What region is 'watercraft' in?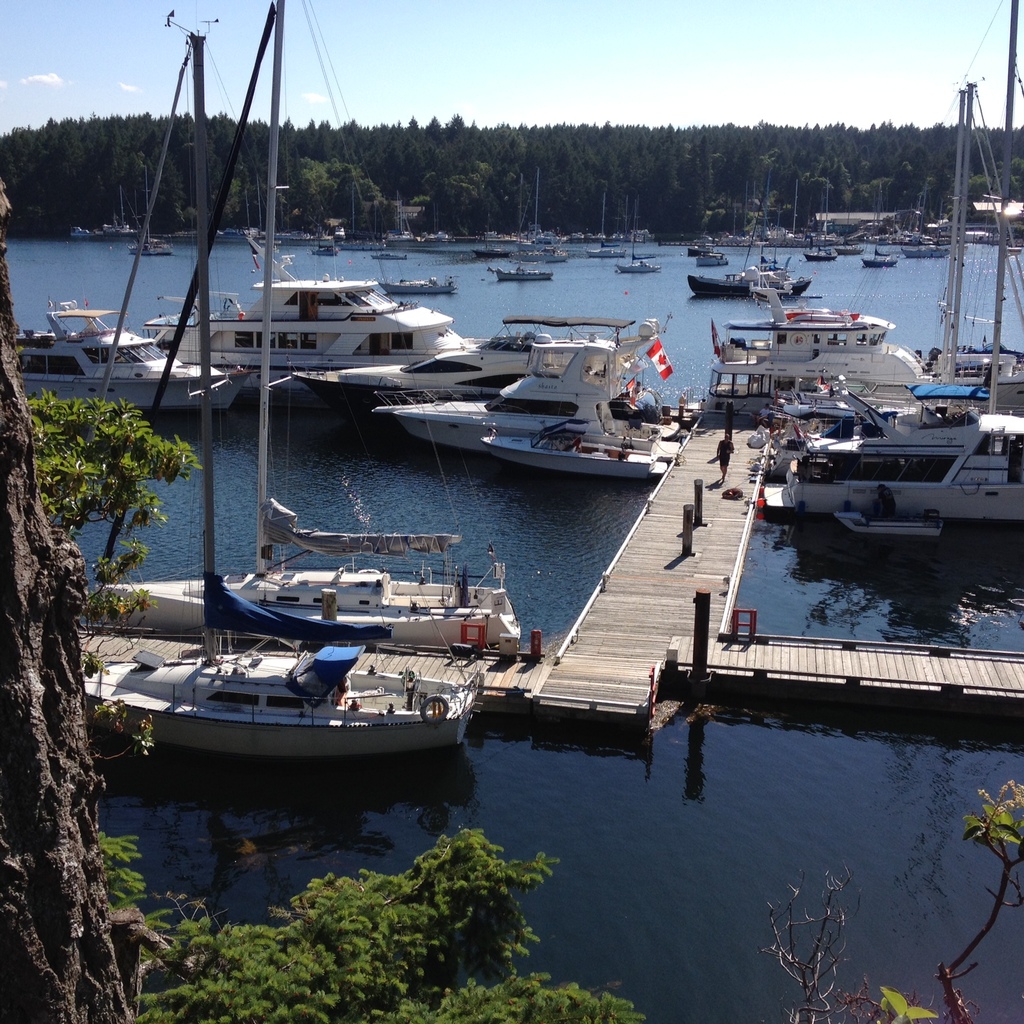
(x1=916, y1=379, x2=991, y2=412).
